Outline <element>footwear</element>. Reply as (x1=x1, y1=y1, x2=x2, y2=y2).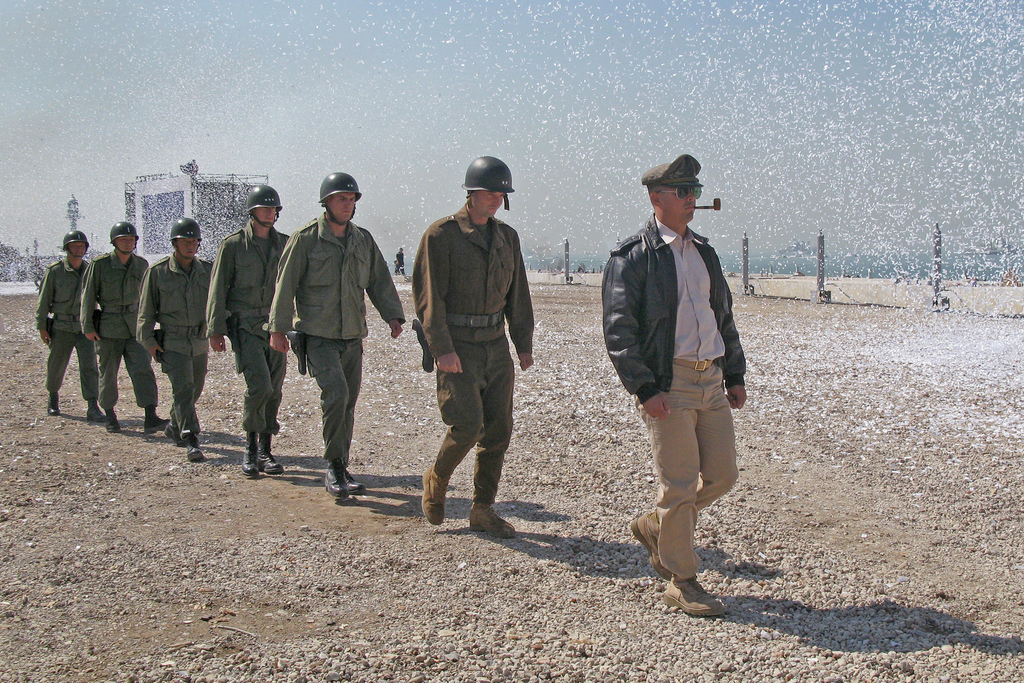
(x1=148, y1=411, x2=166, y2=433).
